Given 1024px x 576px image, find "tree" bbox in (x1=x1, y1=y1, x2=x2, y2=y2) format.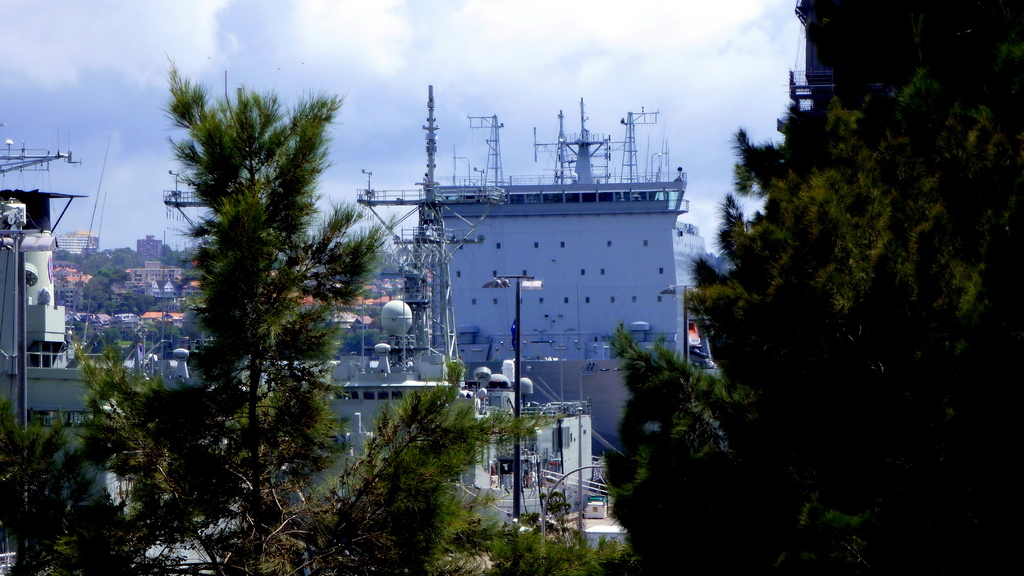
(x1=596, y1=317, x2=867, y2=575).
